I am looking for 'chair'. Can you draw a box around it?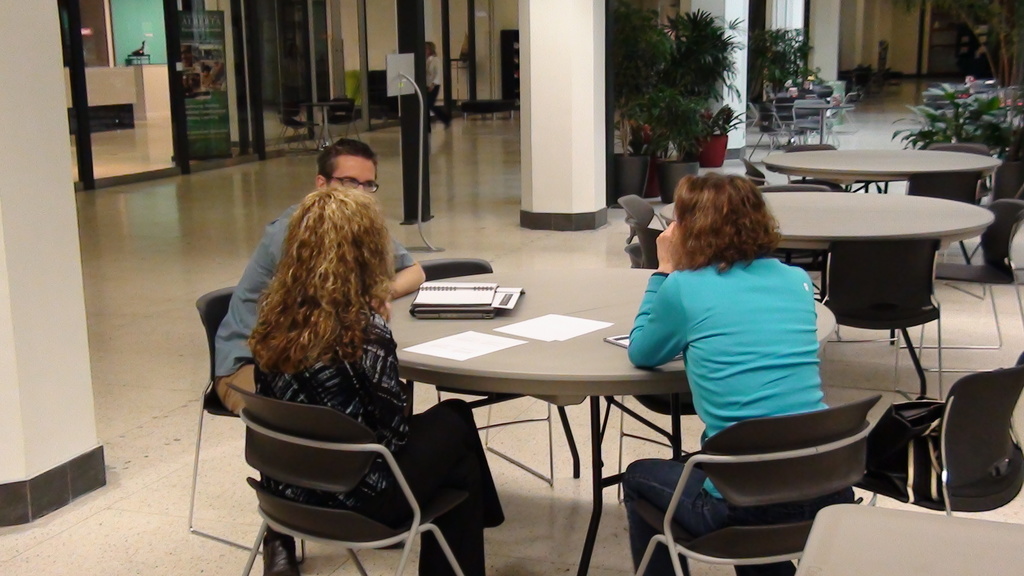
Sure, the bounding box is BBox(630, 392, 881, 575).
